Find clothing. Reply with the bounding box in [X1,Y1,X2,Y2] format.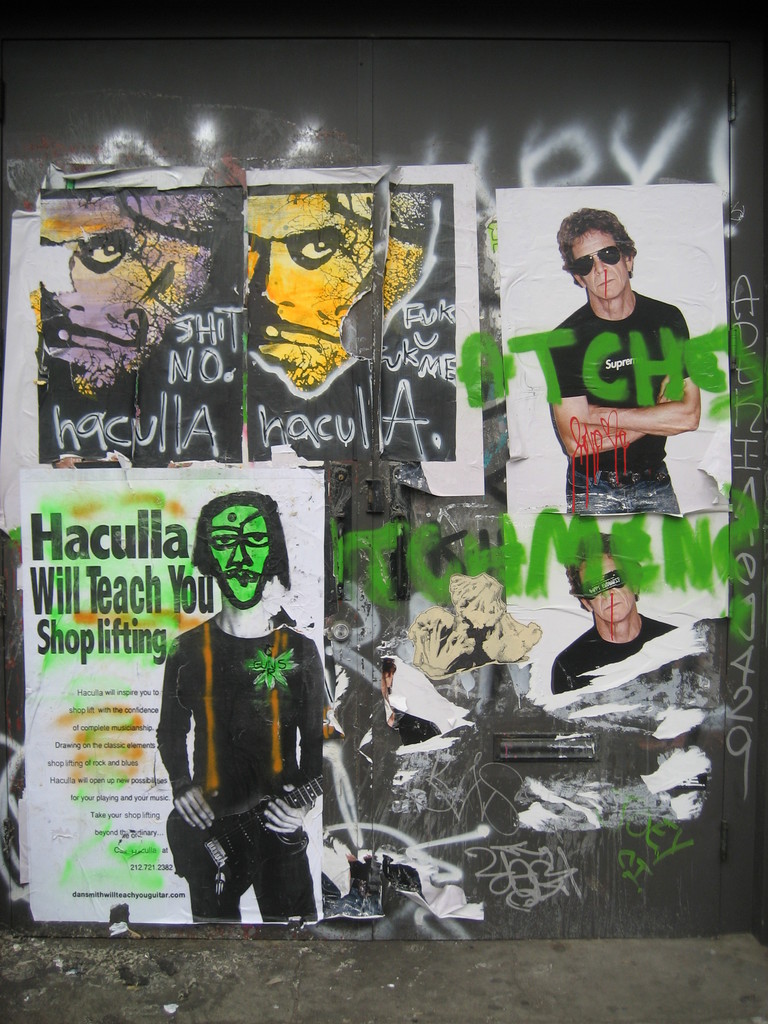
[543,291,688,524].
